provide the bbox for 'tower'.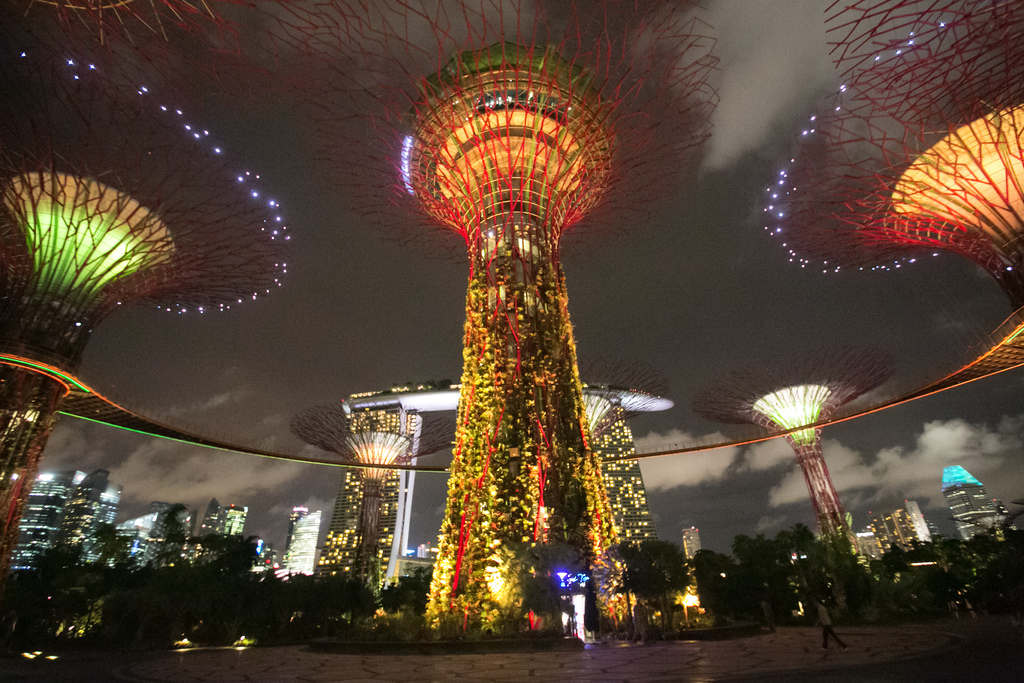
187:493:228:555.
